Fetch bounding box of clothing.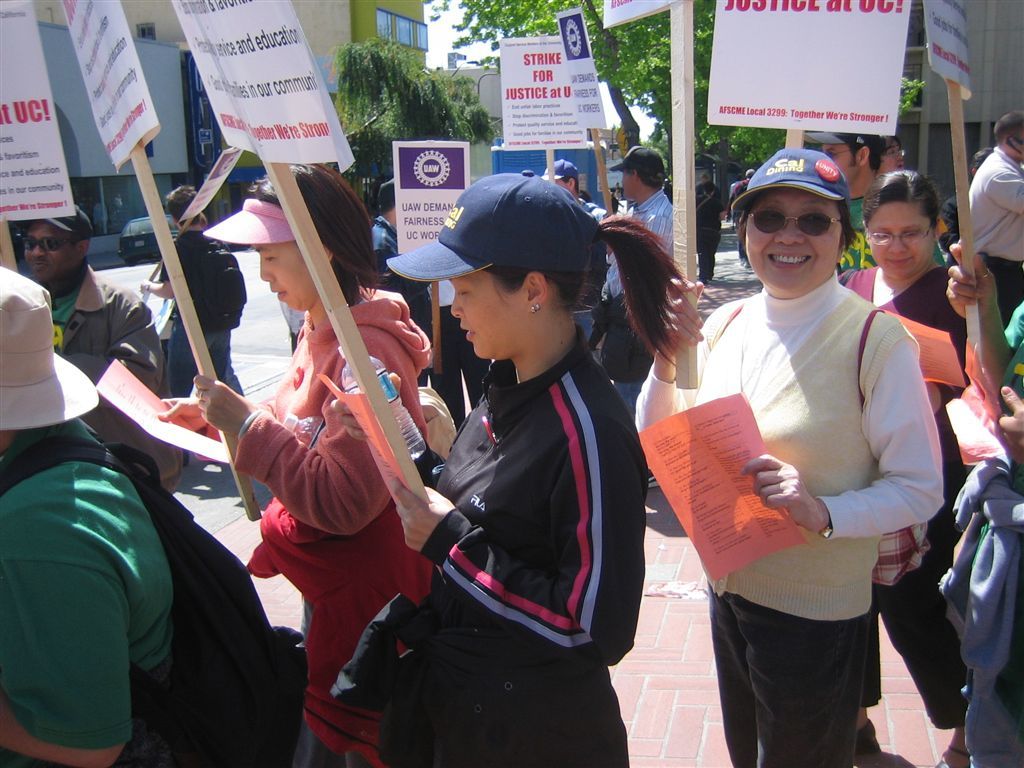
Bbox: bbox(624, 192, 682, 374).
